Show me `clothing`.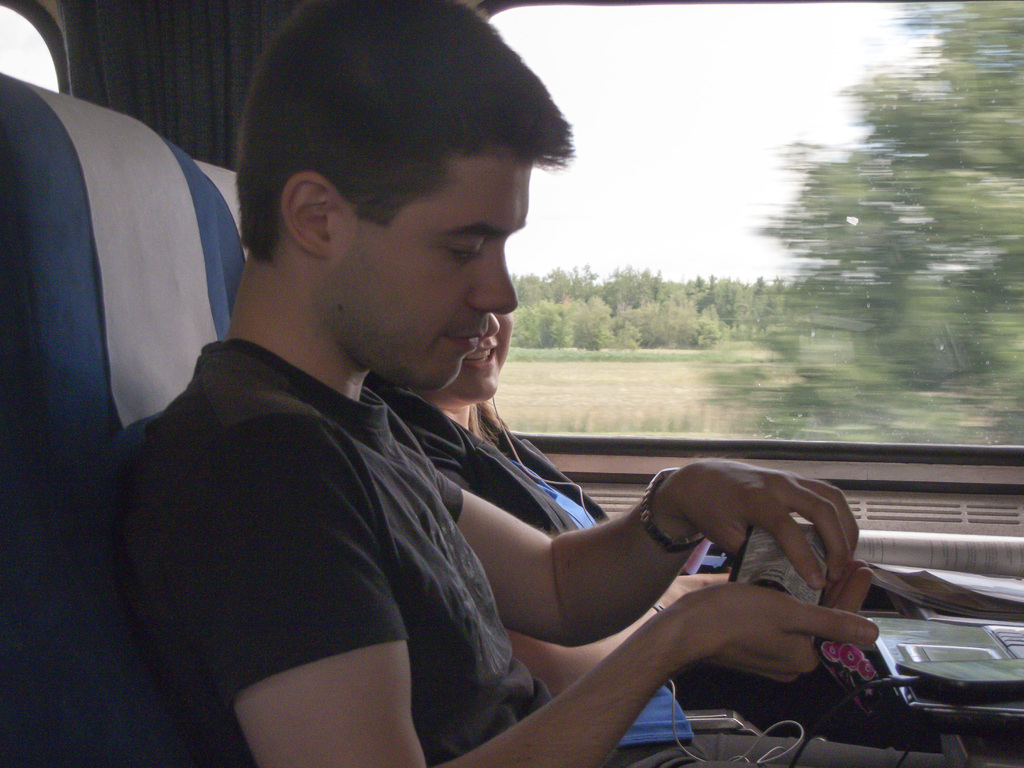
`clothing` is here: Rect(399, 385, 682, 745).
